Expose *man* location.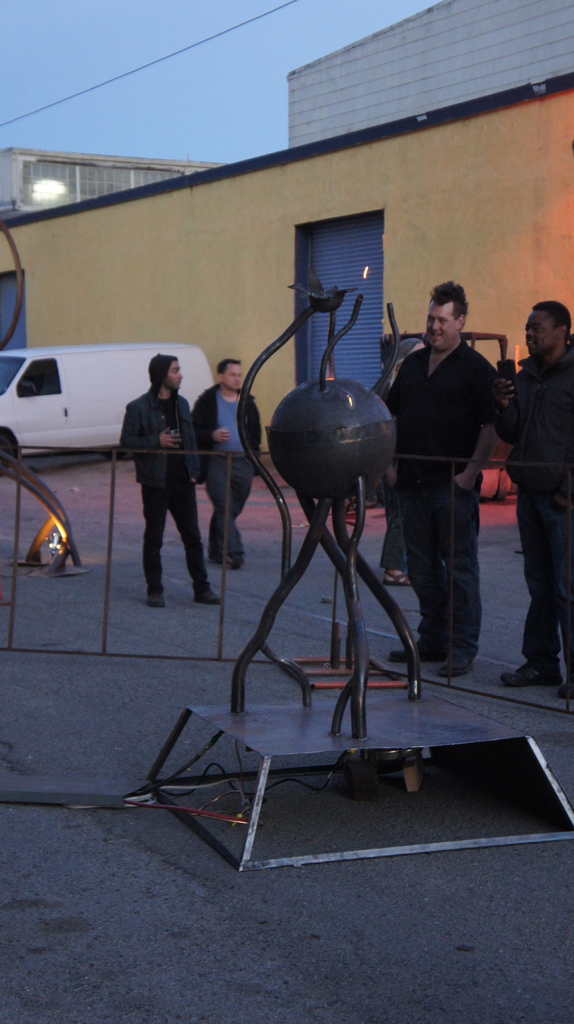
Exposed at l=122, t=344, r=220, b=602.
